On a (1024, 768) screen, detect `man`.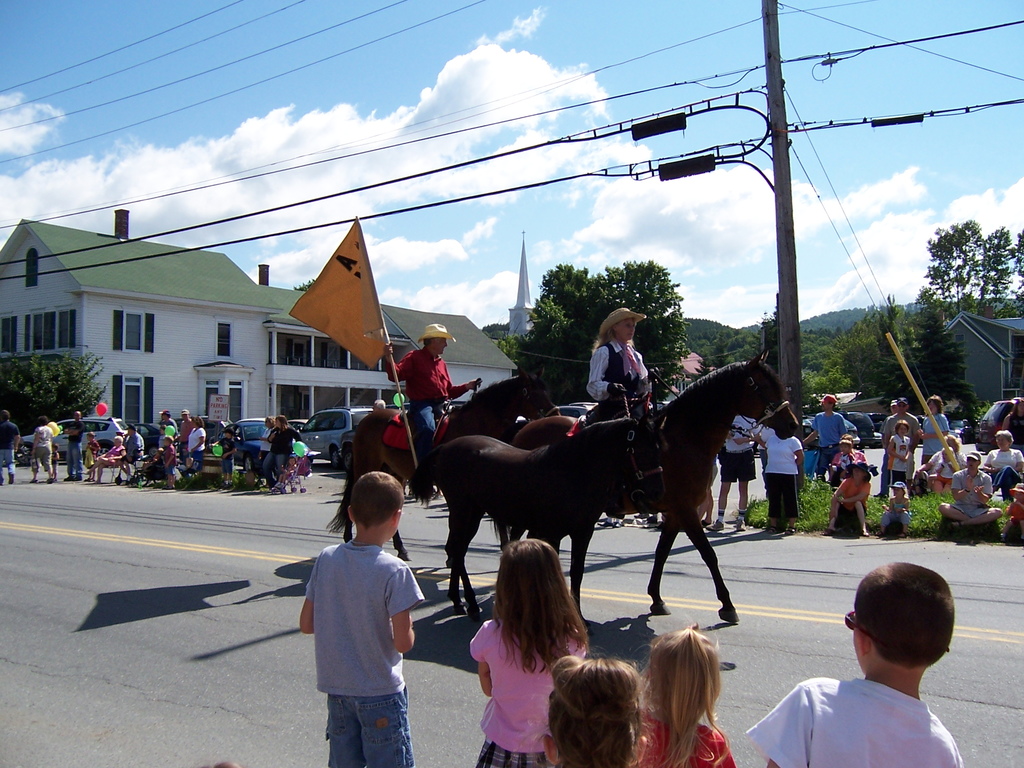
locate(384, 322, 480, 499).
